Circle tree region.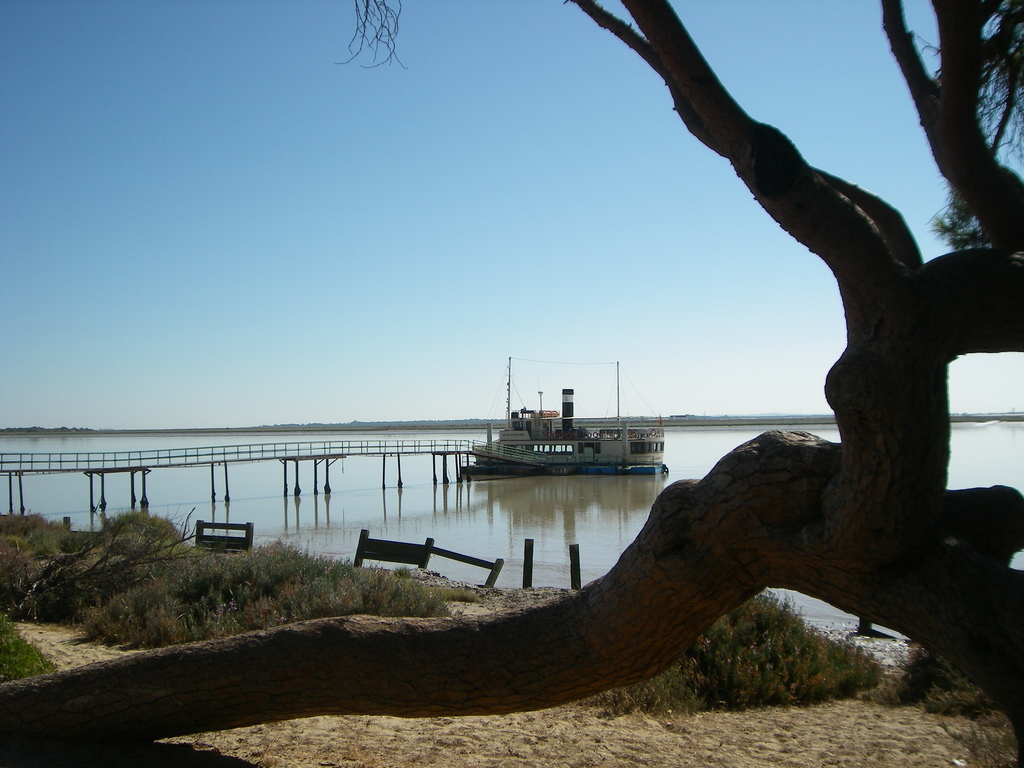
Region: <box>1,0,1023,767</box>.
